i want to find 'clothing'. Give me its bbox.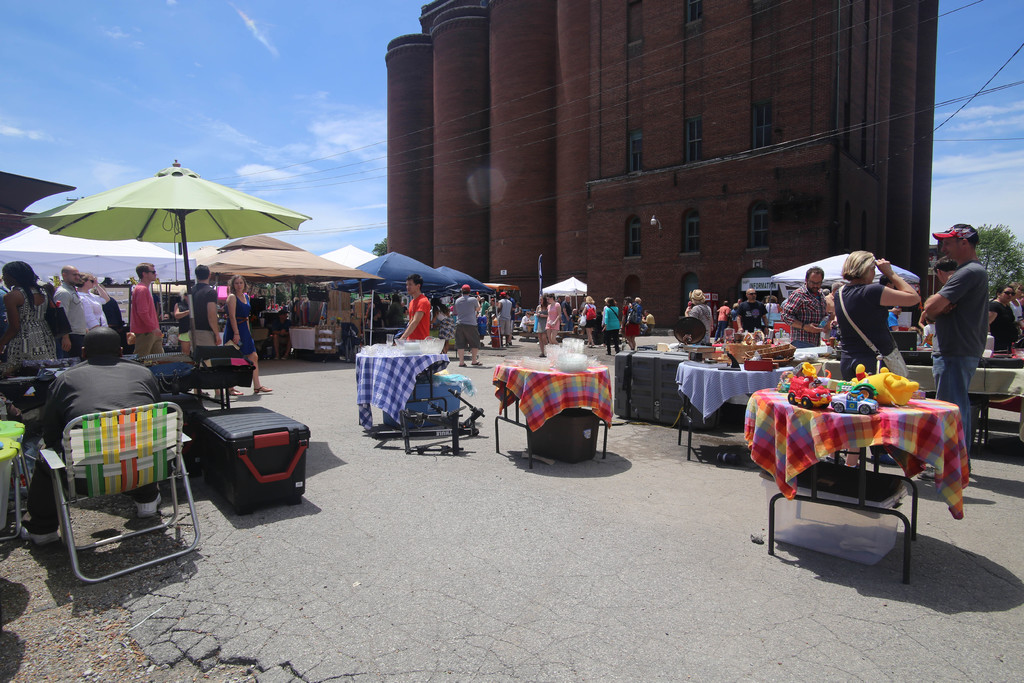
[624,302,638,335].
